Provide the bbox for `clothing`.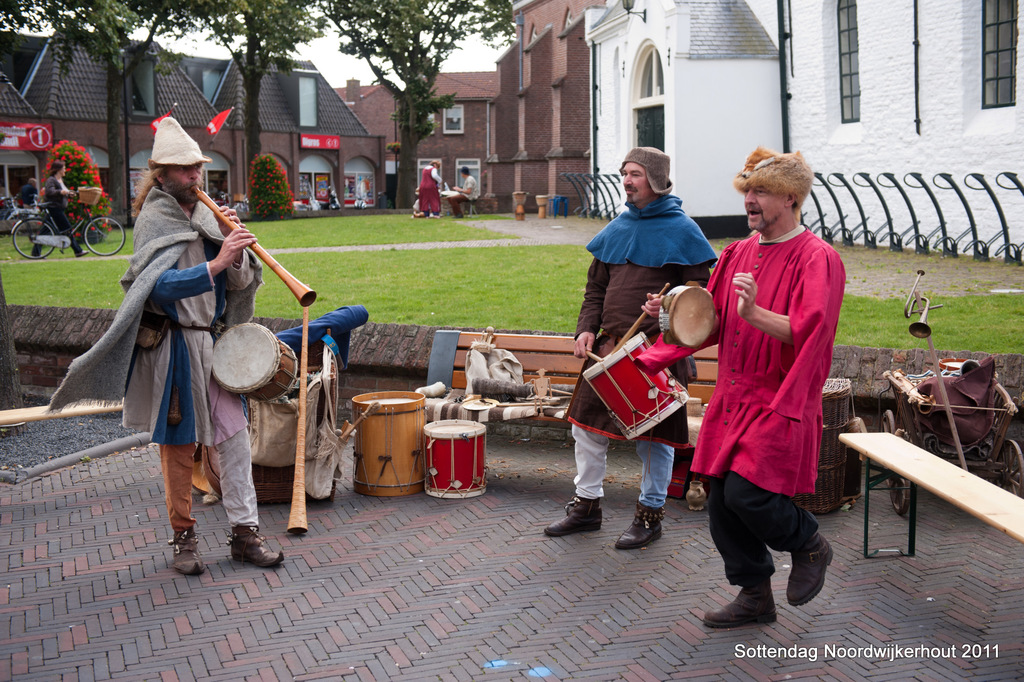
20 184 38 227.
